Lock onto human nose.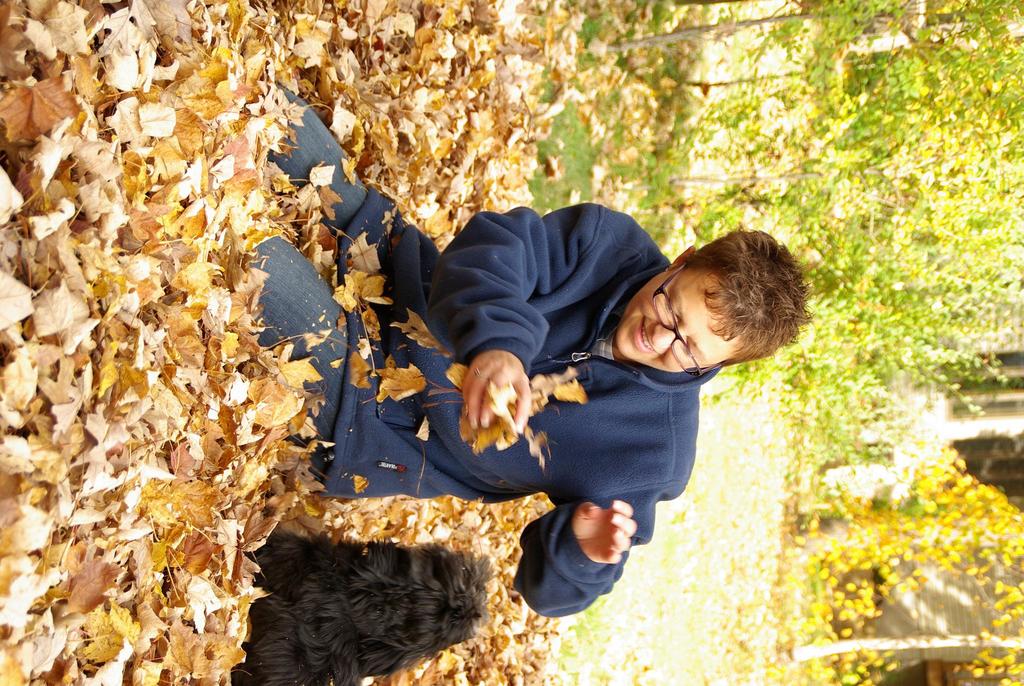
Locked: Rect(651, 325, 676, 357).
